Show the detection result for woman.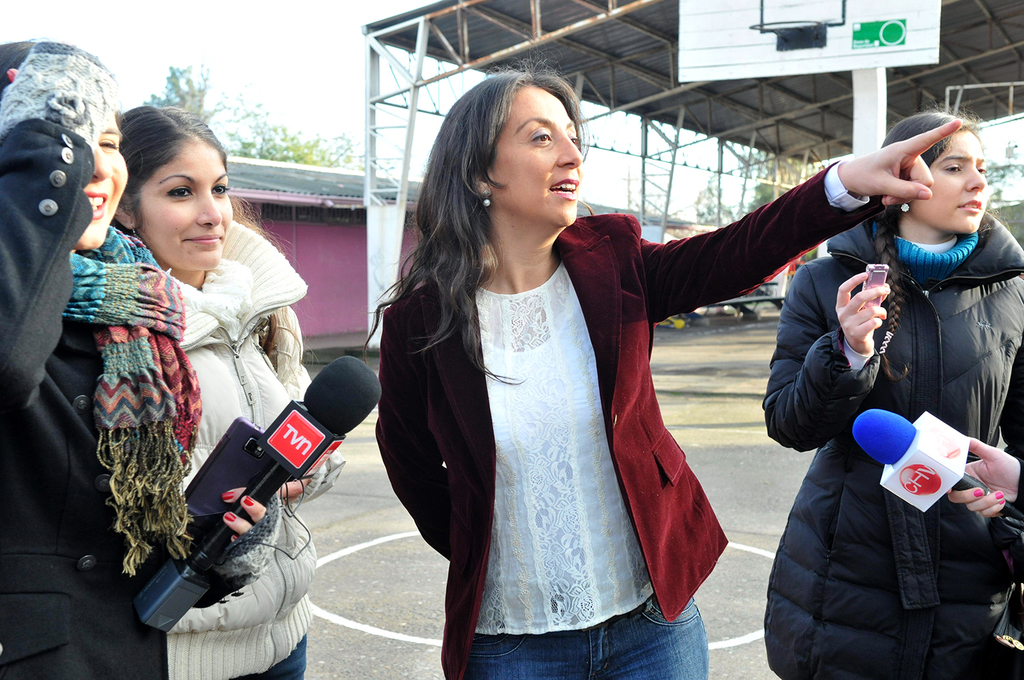
pyautogui.locateOnScreen(0, 40, 309, 679).
